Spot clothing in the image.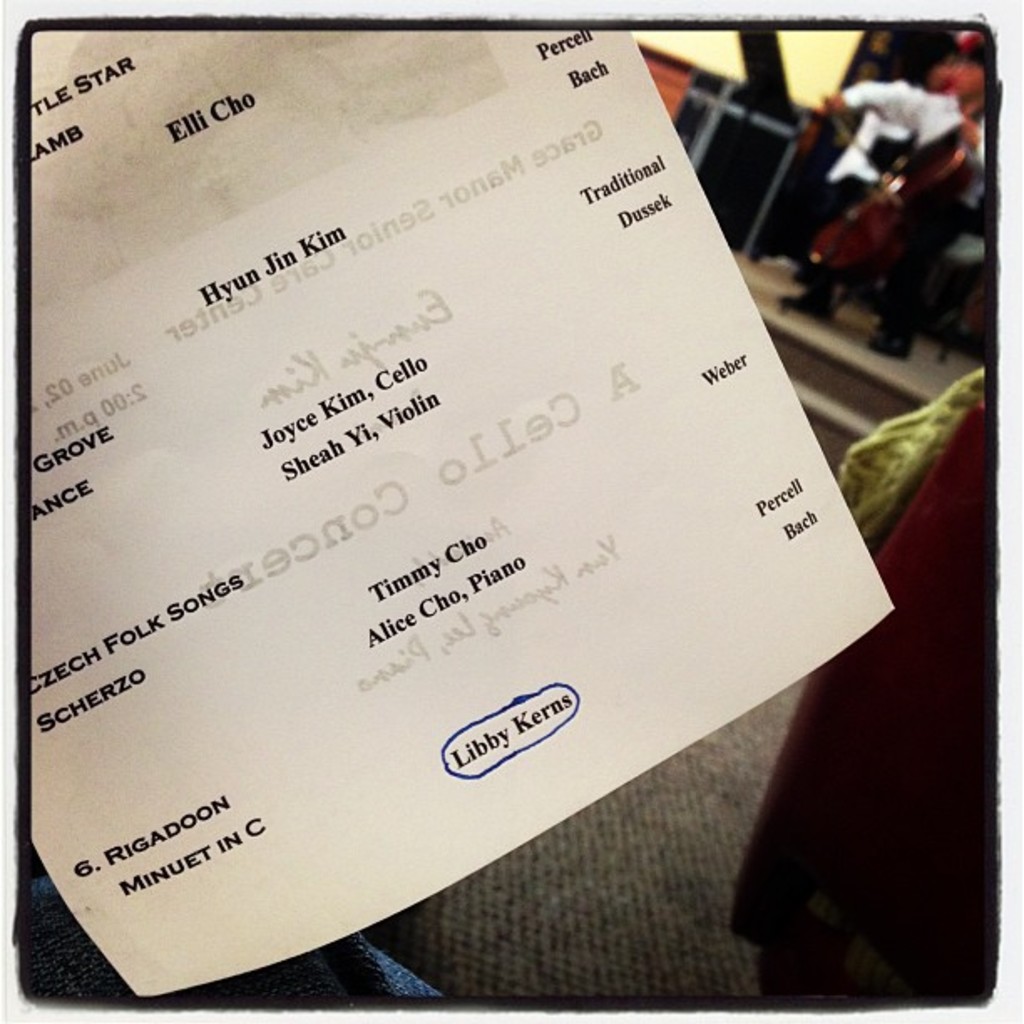
clothing found at locate(726, 402, 986, 997).
